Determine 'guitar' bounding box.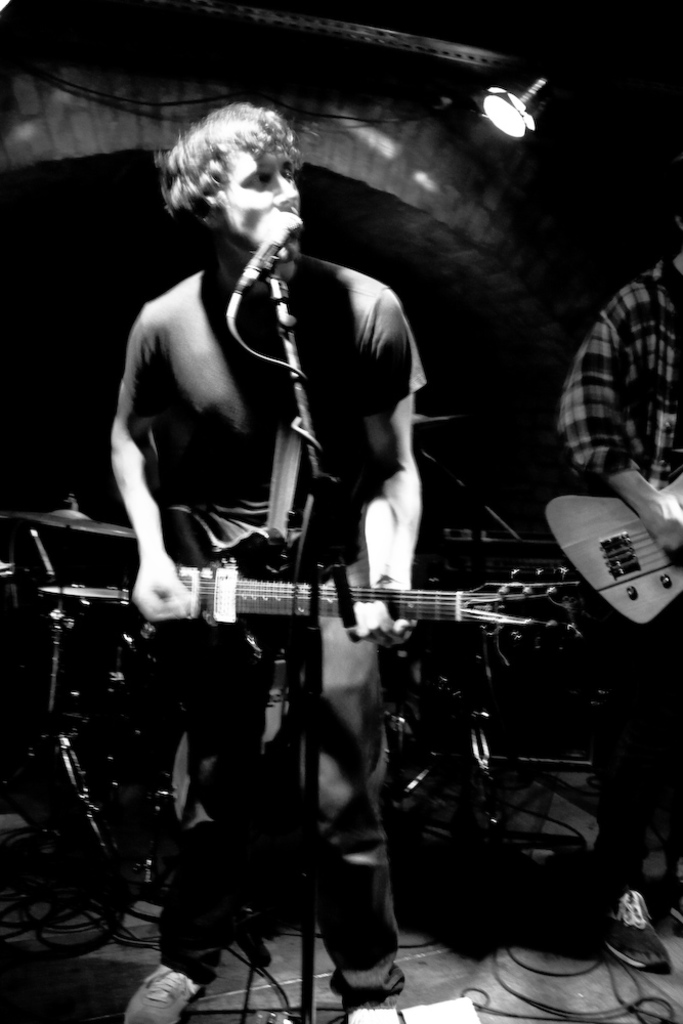
Determined: bbox=[538, 465, 682, 639].
